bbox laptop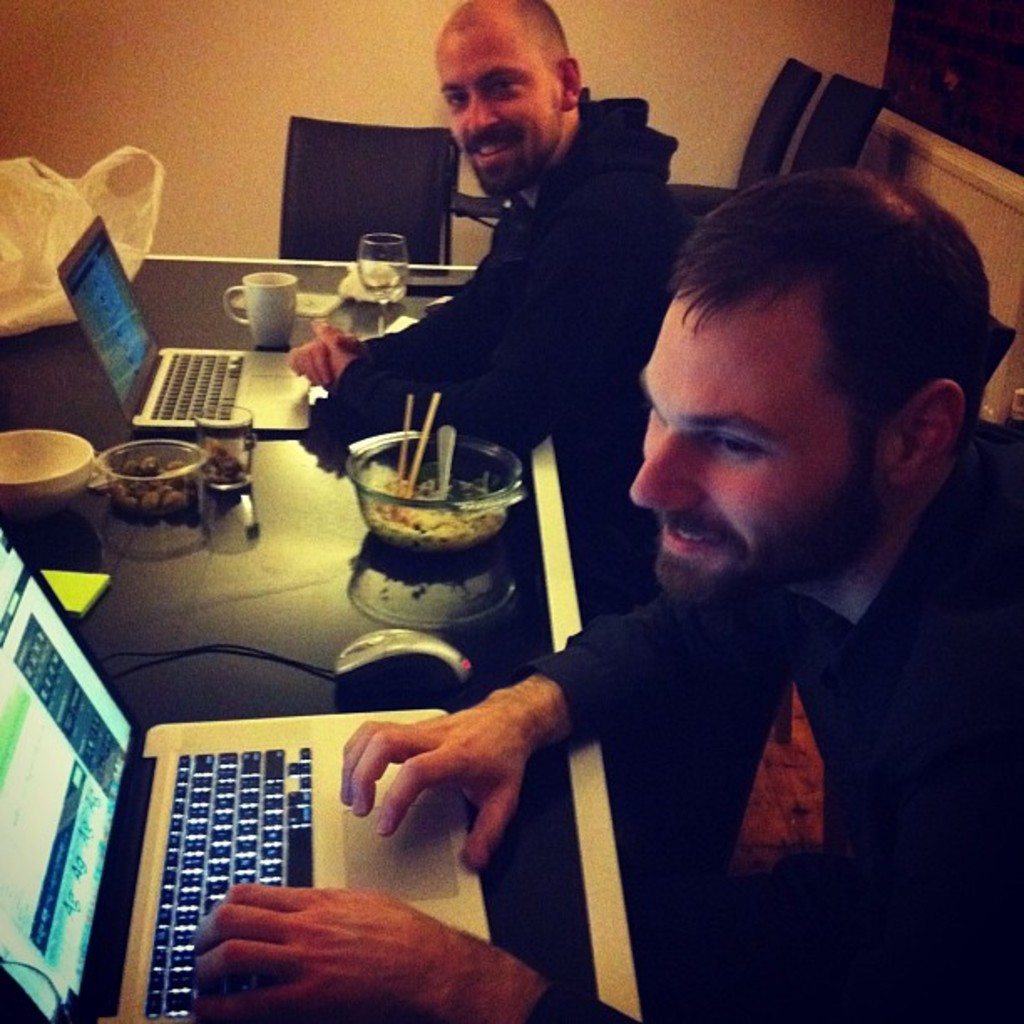
15,634,602,996
